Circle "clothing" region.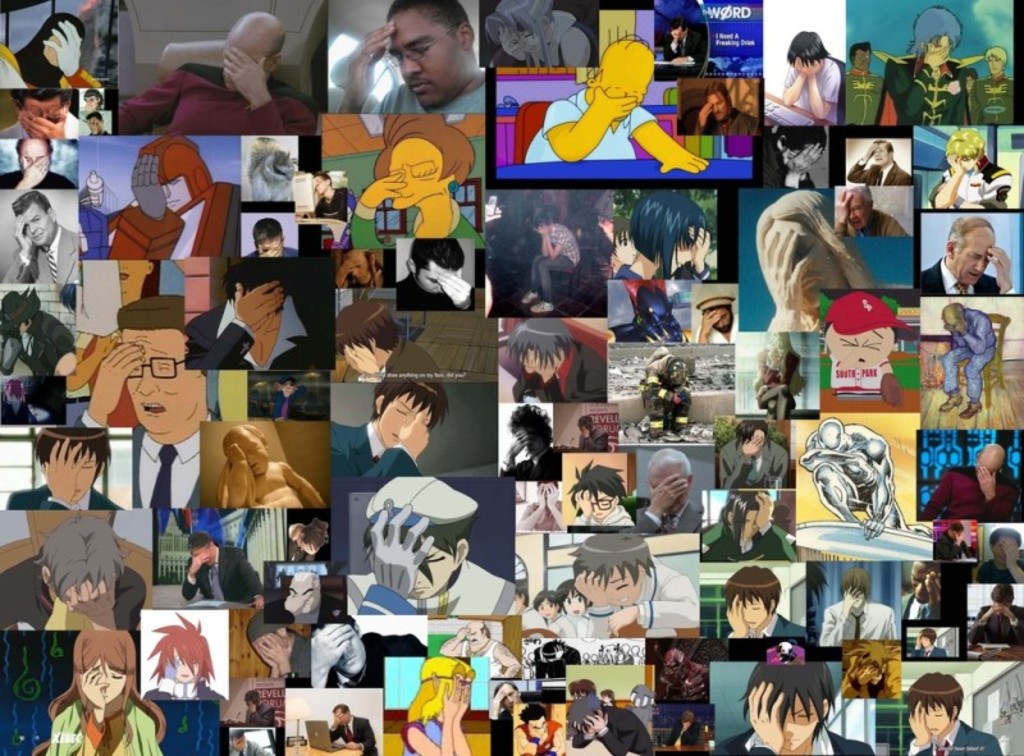
Region: 943:310:1000:399.
